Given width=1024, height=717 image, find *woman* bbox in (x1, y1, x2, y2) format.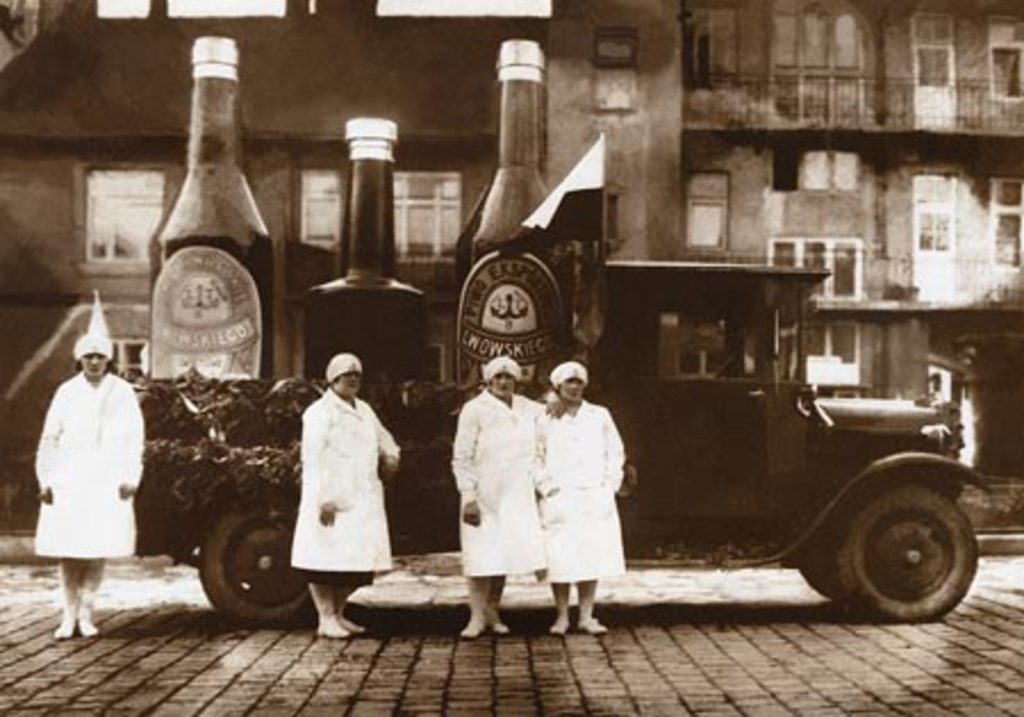
(275, 353, 396, 621).
